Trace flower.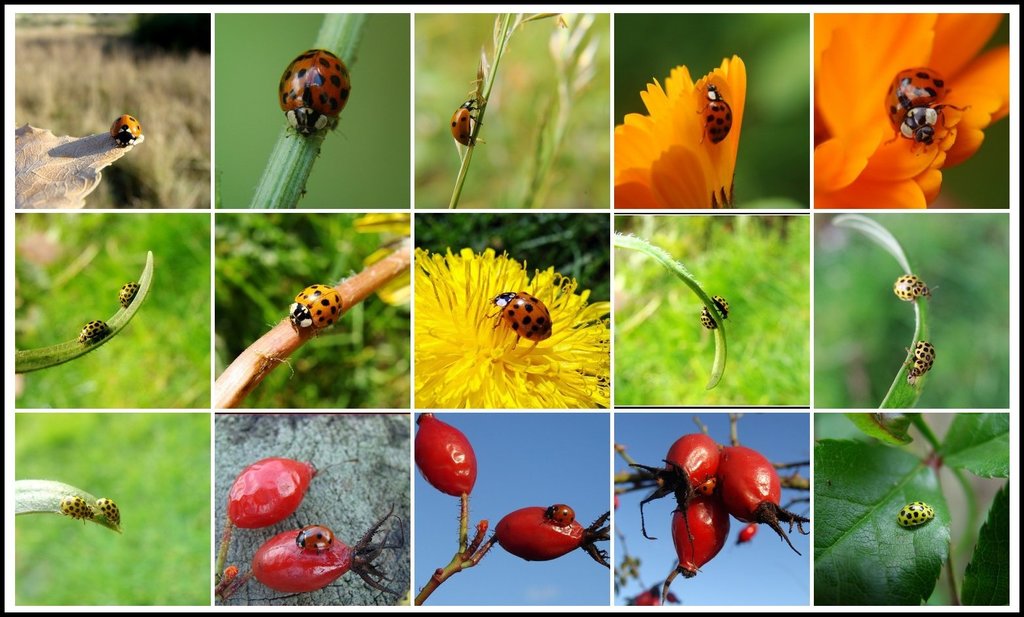
Traced to bbox(412, 245, 610, 411).
